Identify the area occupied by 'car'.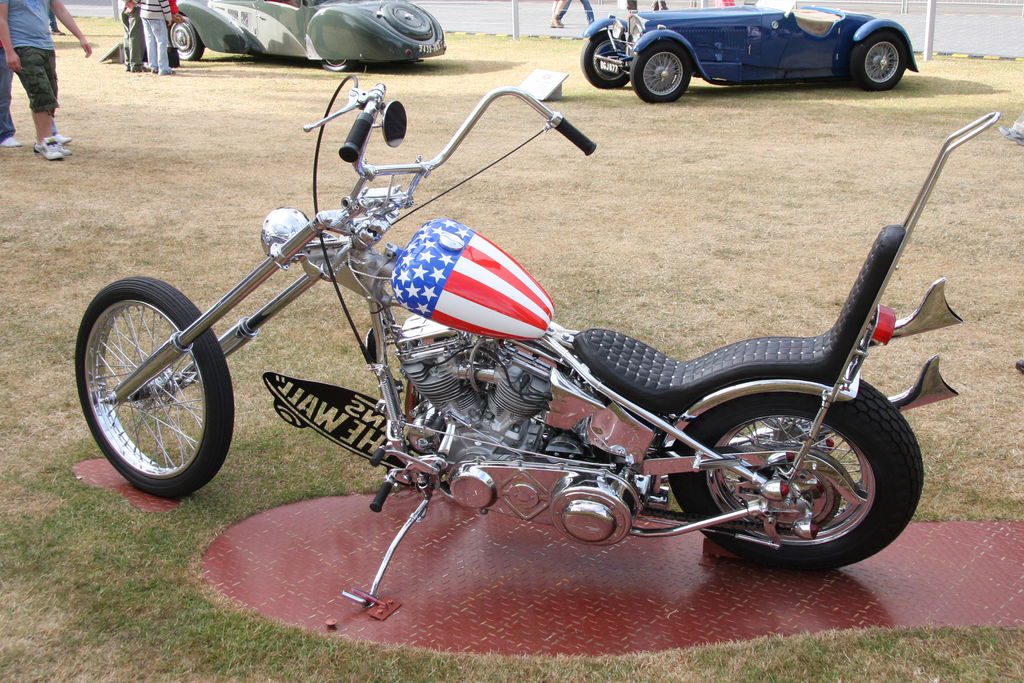
Area: box=[579, 0, 916, 103].
